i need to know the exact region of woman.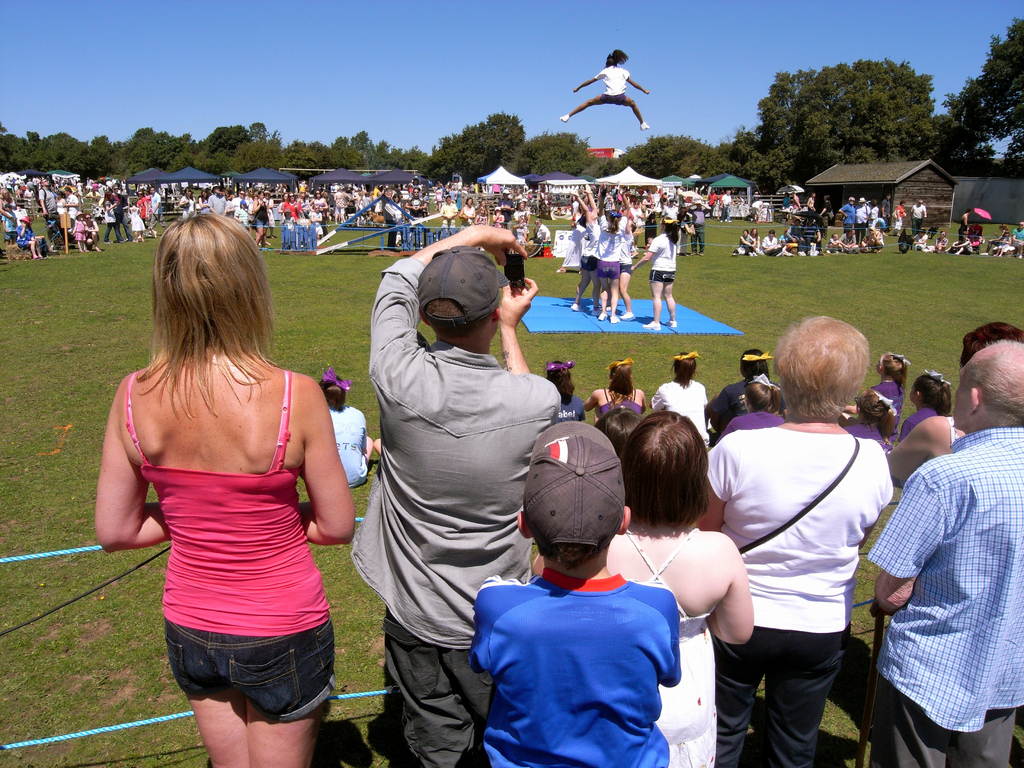
Region: [890,200,906,236].
